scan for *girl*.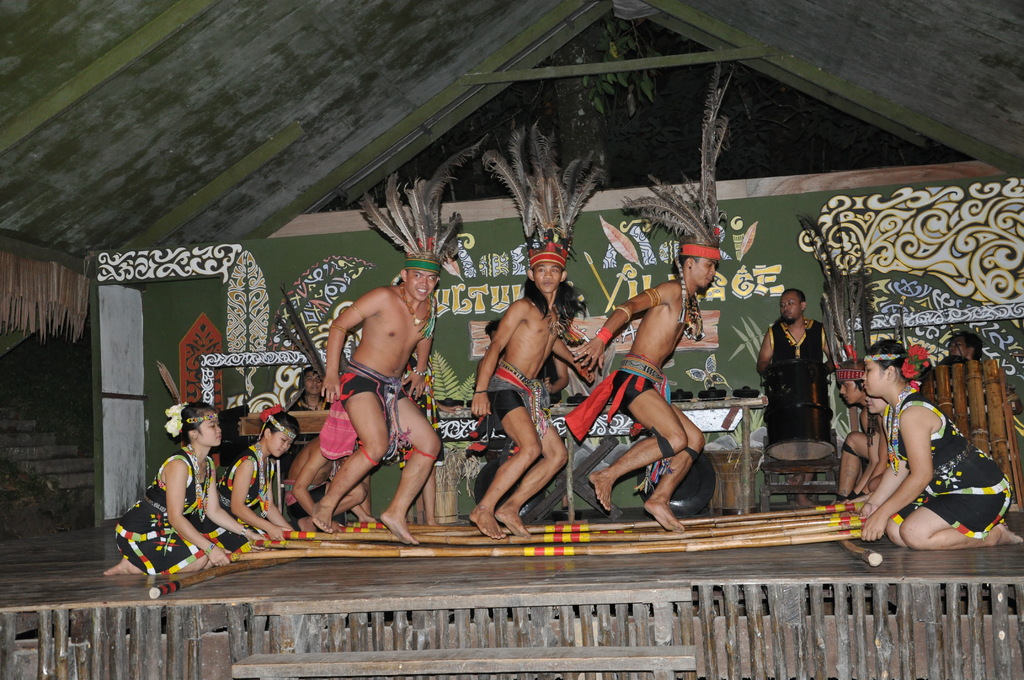
Scan result: pyautogui.locateOnScreen(860, 338, 1021, 544).
